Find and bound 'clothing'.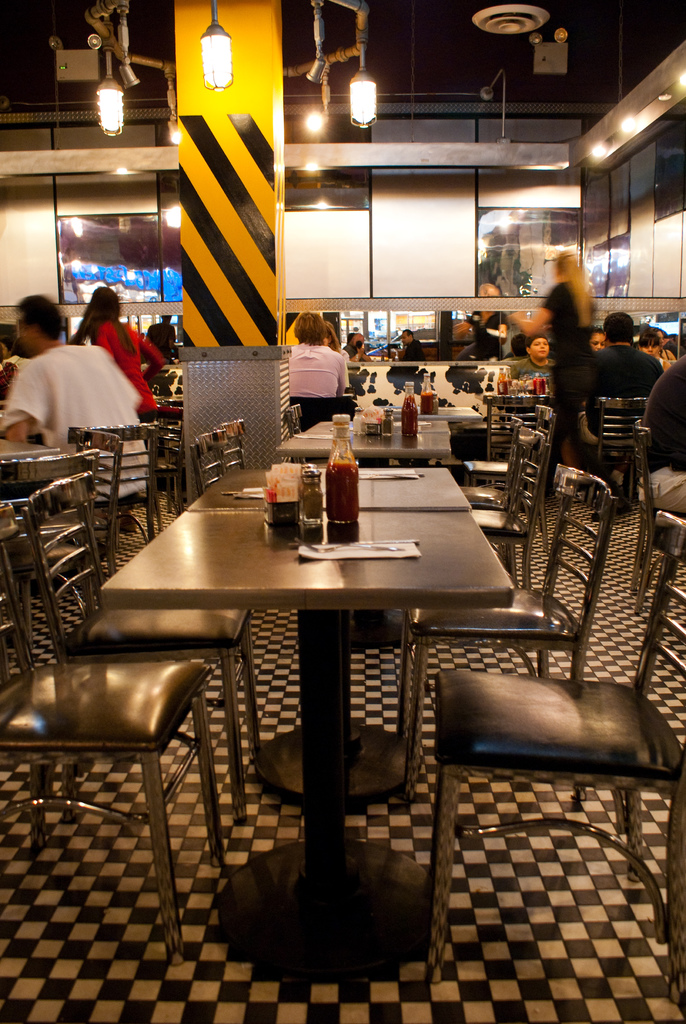
Bound: [537,278,592,440].
